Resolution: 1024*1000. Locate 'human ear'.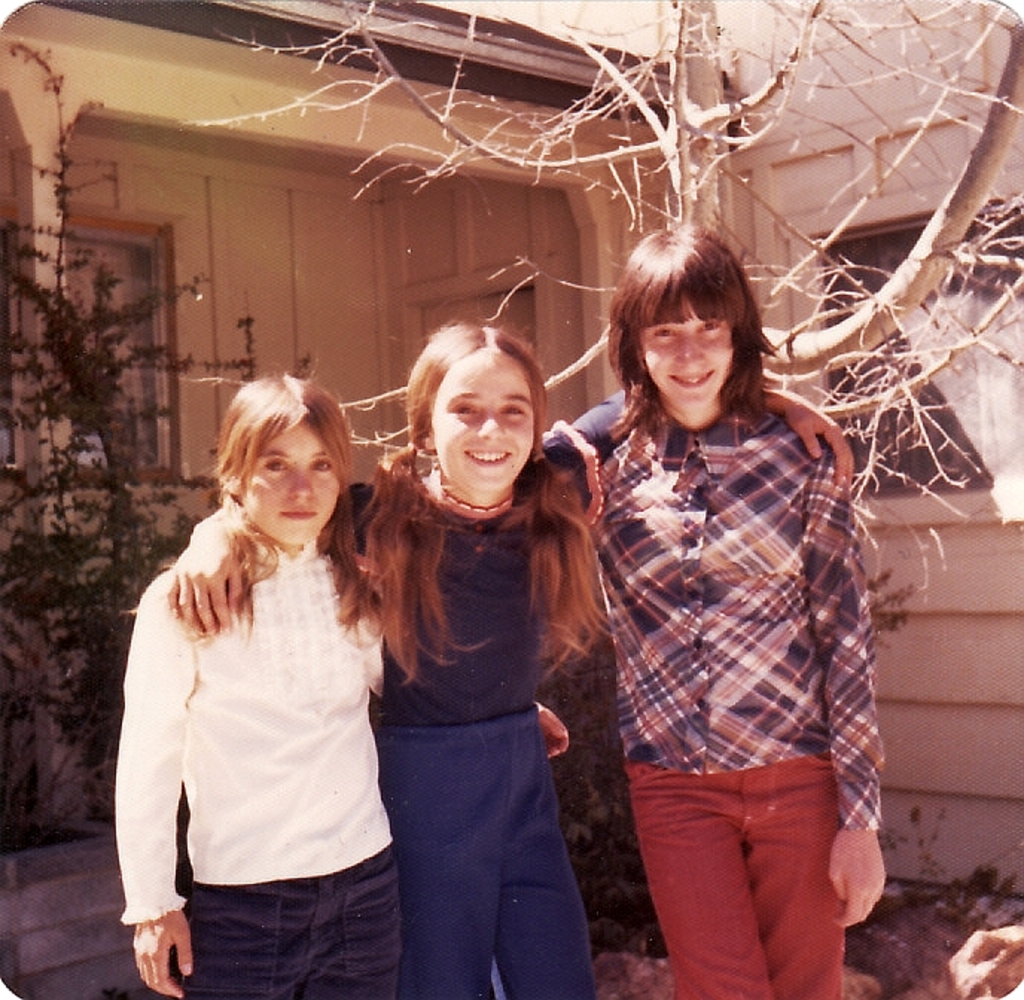
[x1=423, y1=435, x2=435, y2=448].
